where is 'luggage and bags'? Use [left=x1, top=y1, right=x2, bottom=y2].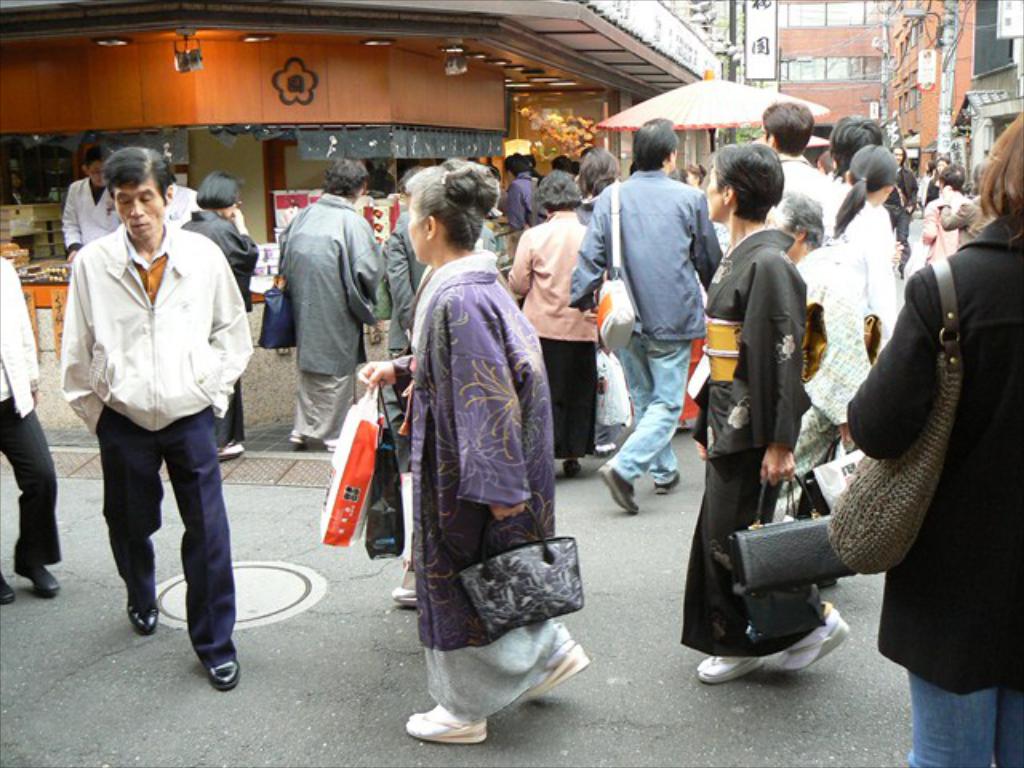
[left=259, top=274, right=296, bottom=350].
